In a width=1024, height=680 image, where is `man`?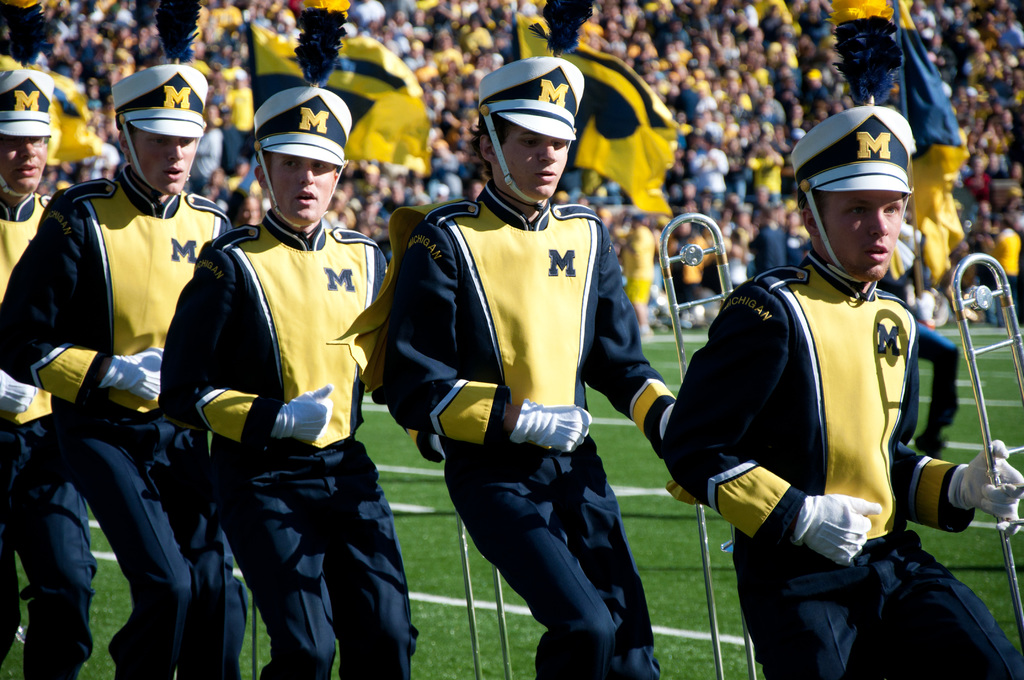
<bbox>662, 104, 1023, 679</bbox>.
